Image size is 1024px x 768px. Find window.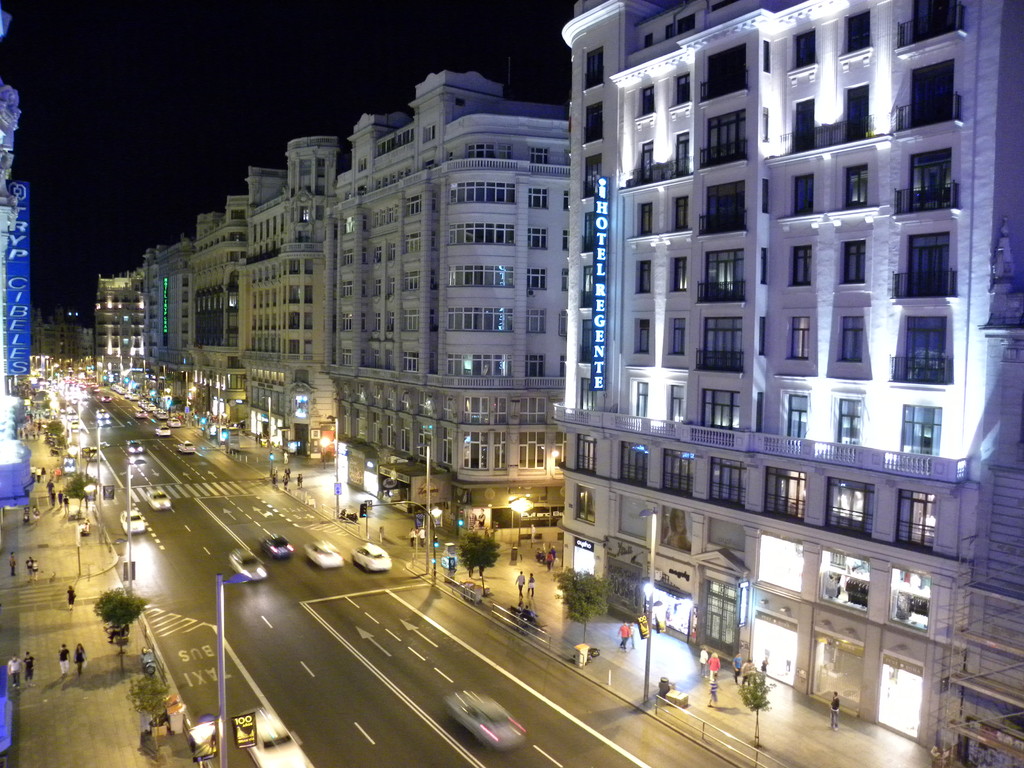
x1=465 y1=429 x2=488 y2=465.
